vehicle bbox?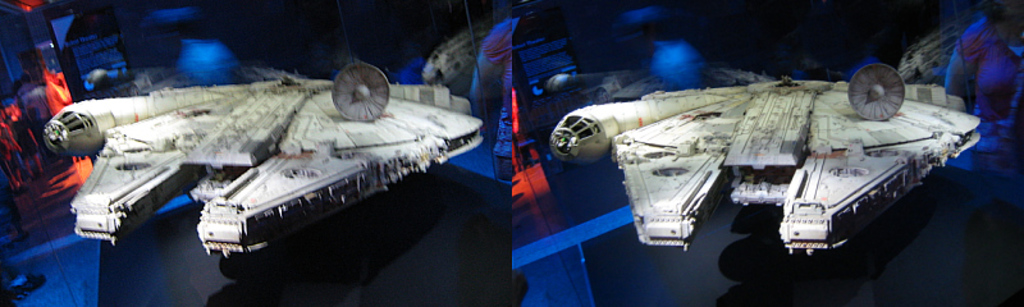
{"x1": 40, "y1": 60, "x2": 490, "y2": 248}
